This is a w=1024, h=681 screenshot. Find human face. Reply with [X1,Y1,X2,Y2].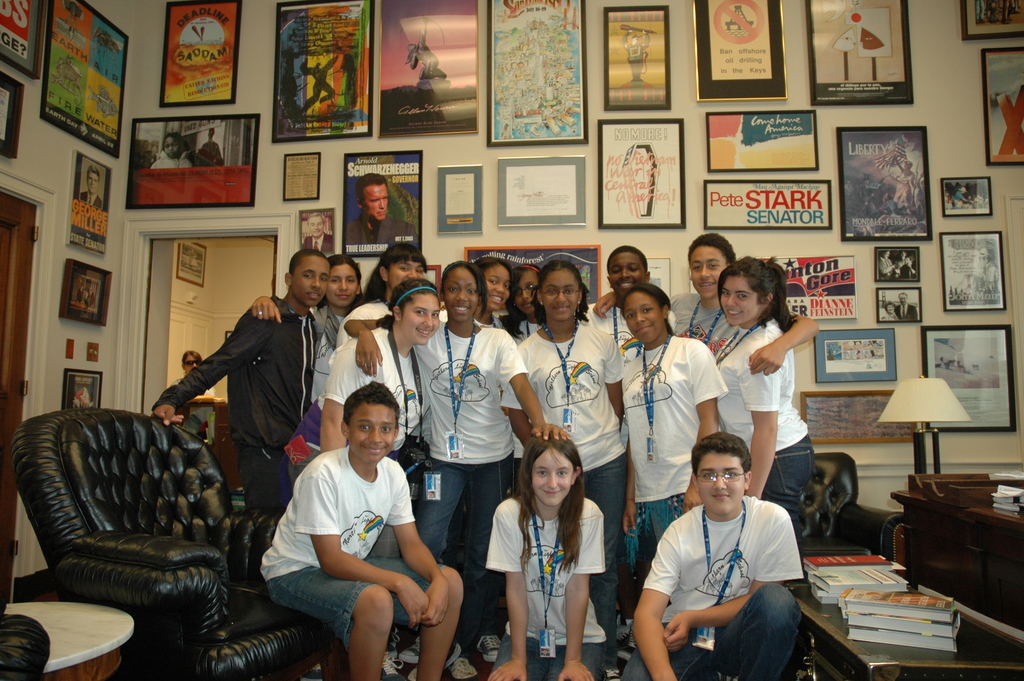
[534,450,575,506].
